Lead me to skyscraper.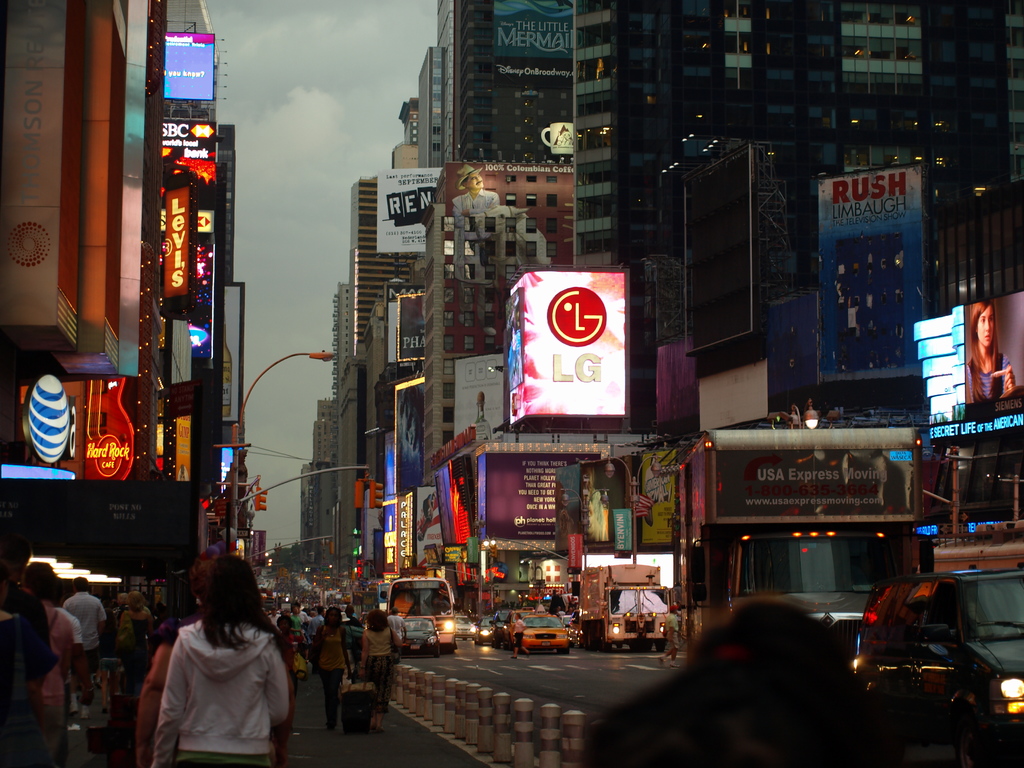
Lead to 301:466:312:554.
